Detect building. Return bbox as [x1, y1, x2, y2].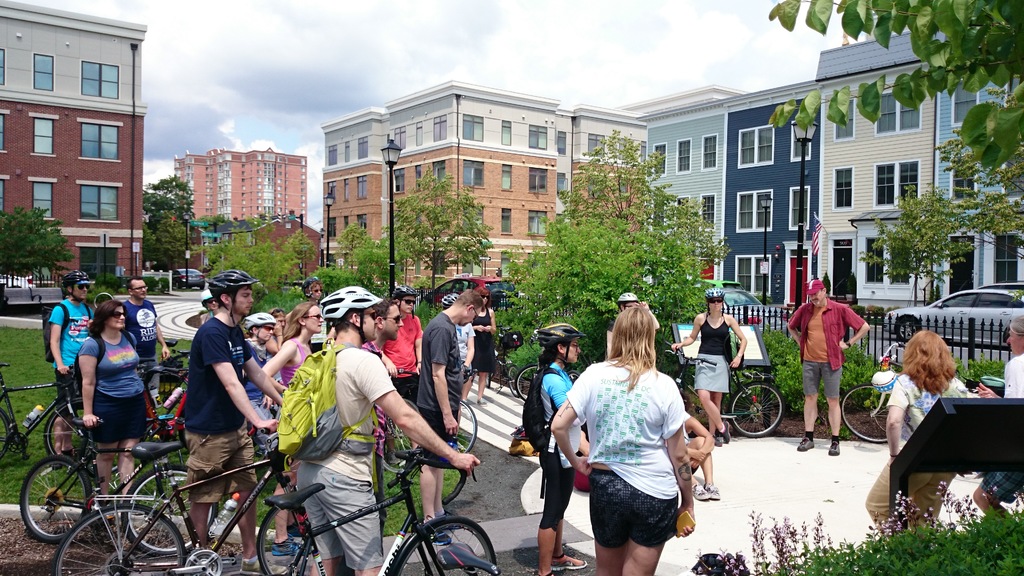
[173, 154, 309, 222].
